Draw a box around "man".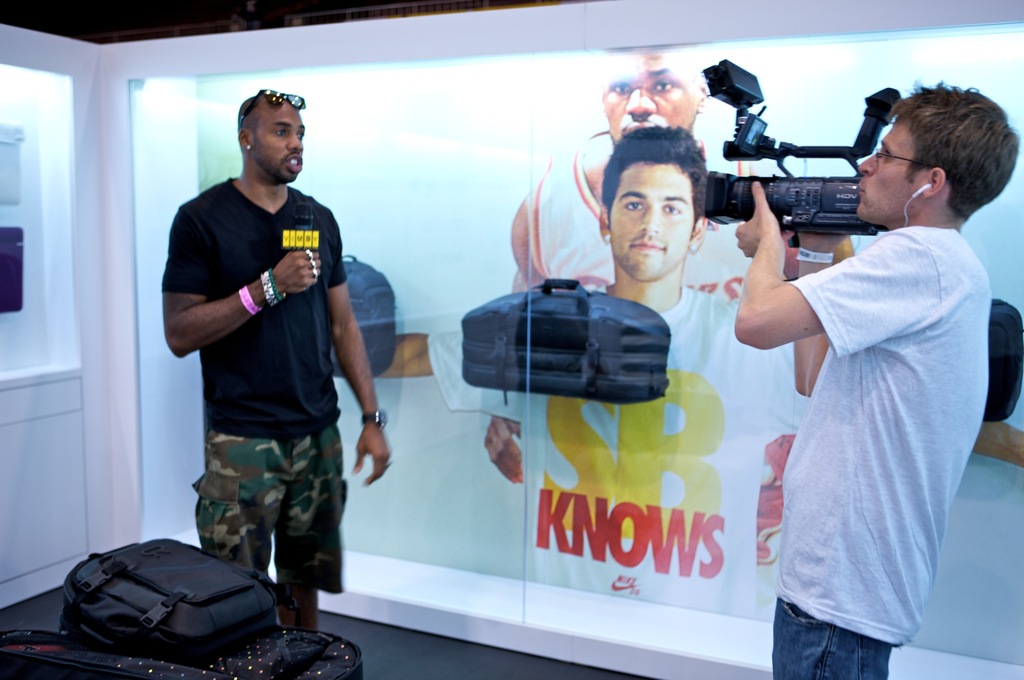
(377,127,1023,623).
